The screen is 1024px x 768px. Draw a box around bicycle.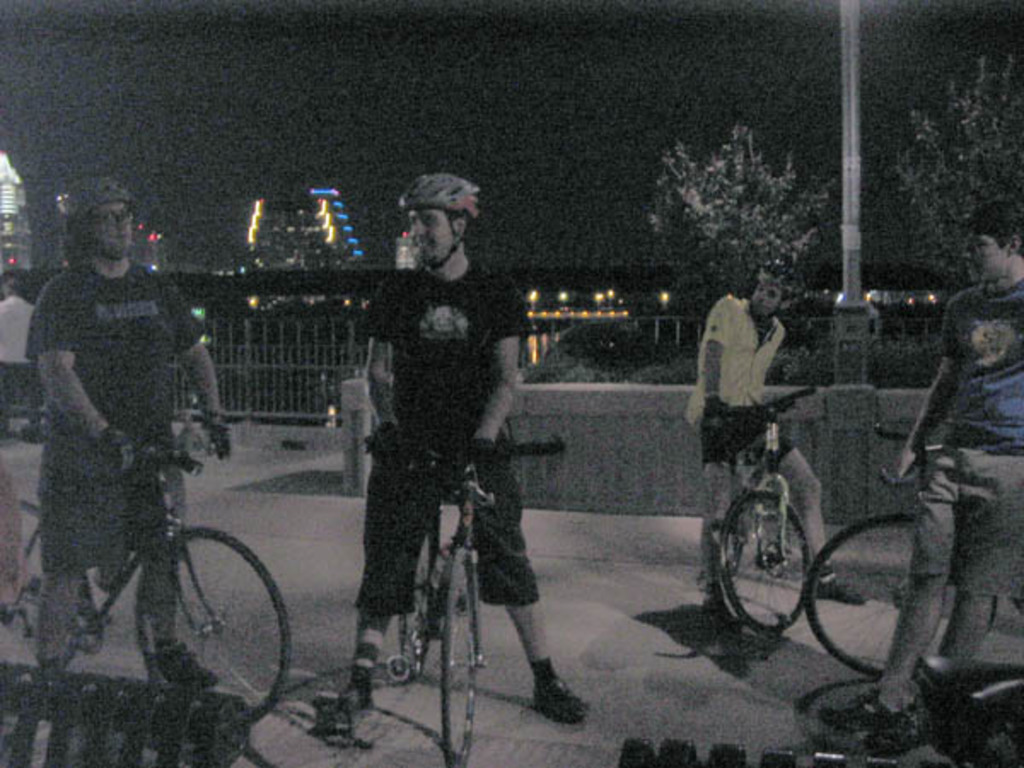
select_region(3, 422, 285, 730).
